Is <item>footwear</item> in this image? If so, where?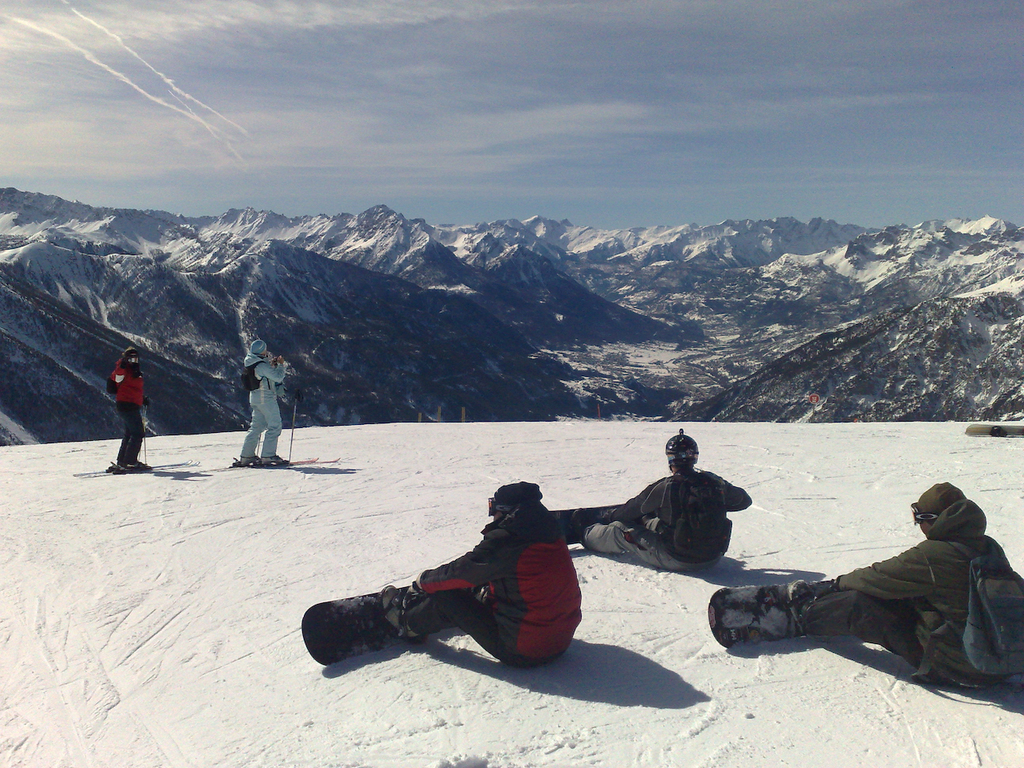
Yes, at 258, 450, 286, 462.
